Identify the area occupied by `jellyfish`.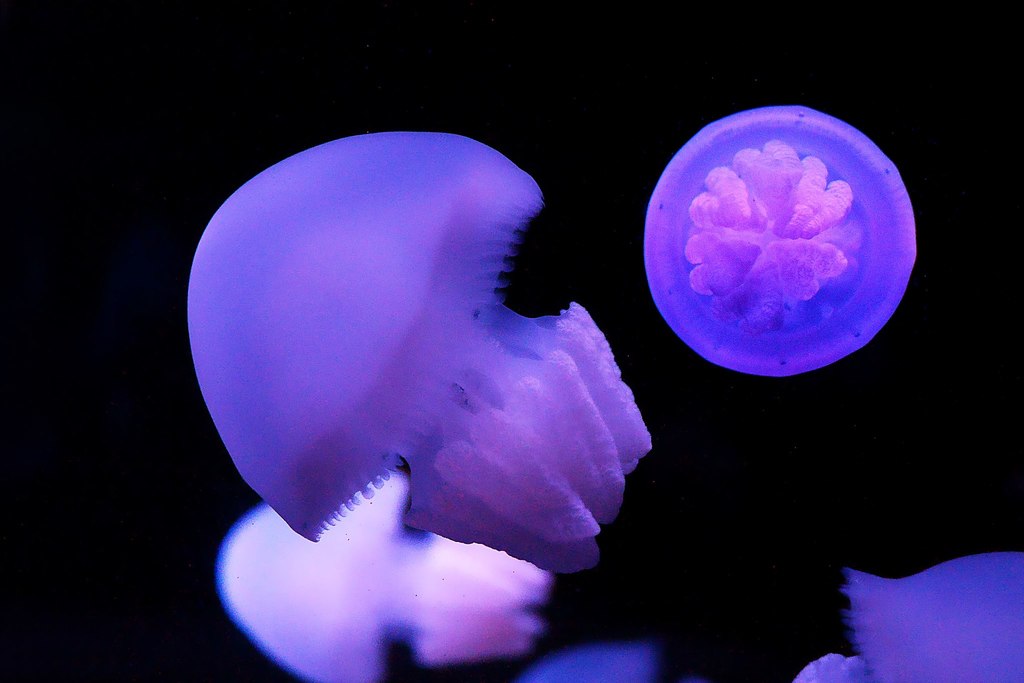
Area: x1=219 y1=473 x2=545 y2=682.
